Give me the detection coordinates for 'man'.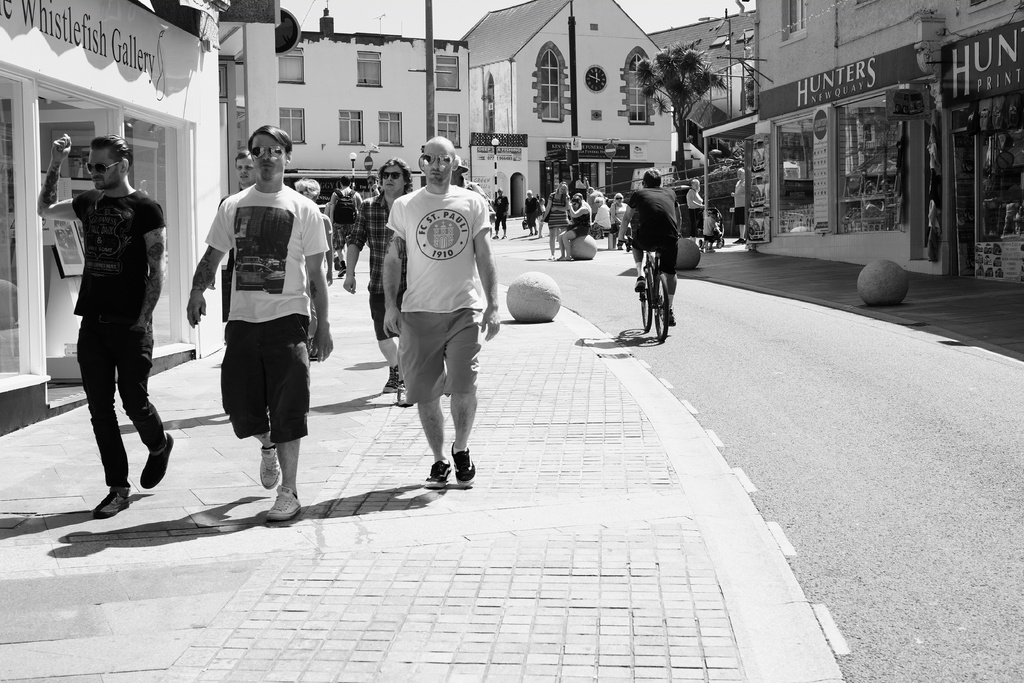
BBox(218, 149, 255, 415).
